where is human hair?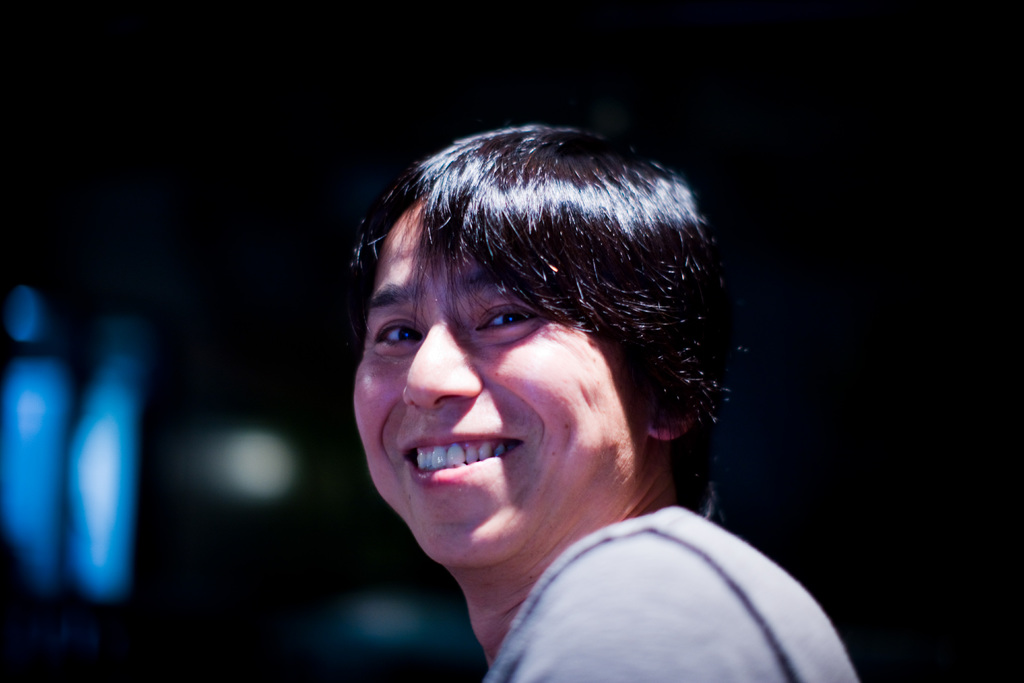
{"left": 332, "top": 124, "right": 732, "bottom": 541}.
